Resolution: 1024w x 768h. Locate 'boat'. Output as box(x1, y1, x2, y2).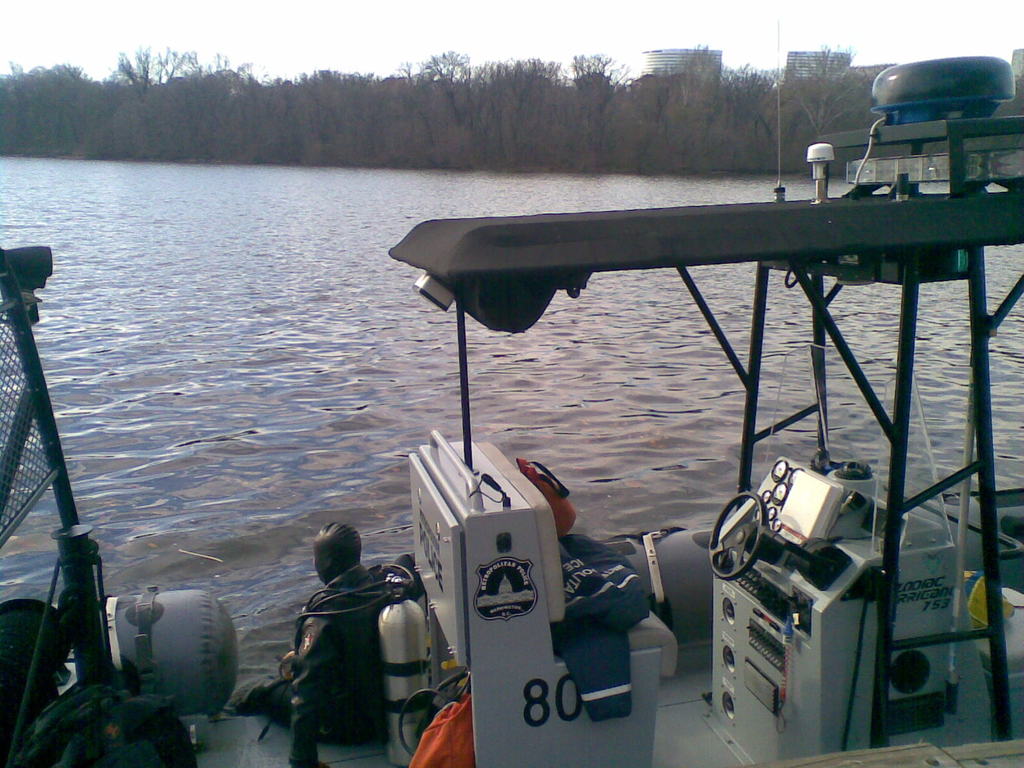
box(0, 52, 1023, 767).
